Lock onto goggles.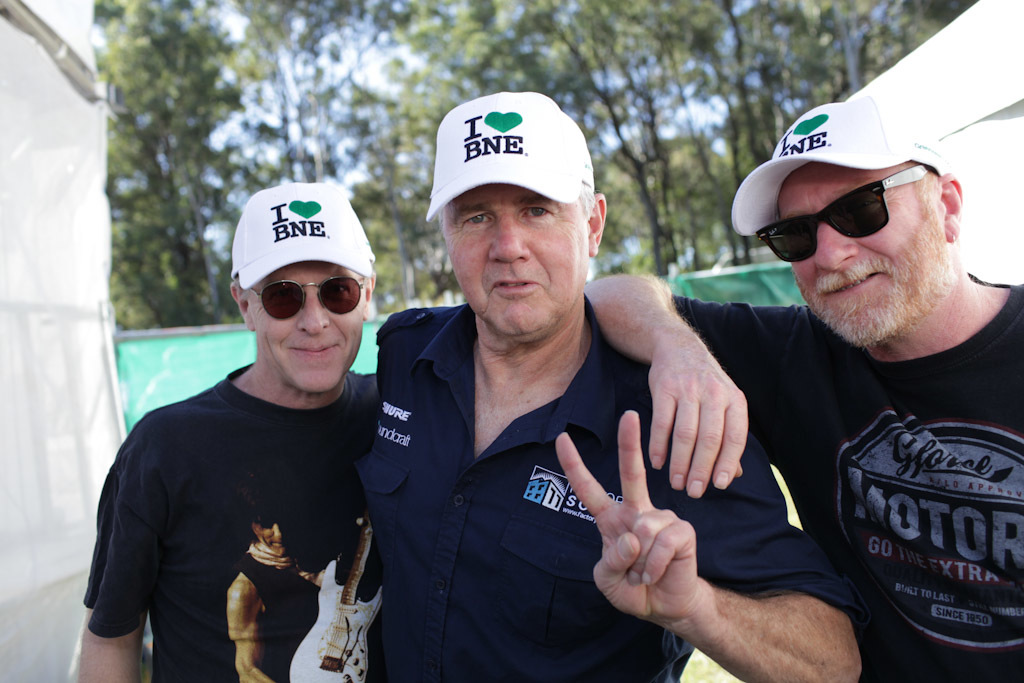
Locked: BBox(248, 276, 365, 321).
